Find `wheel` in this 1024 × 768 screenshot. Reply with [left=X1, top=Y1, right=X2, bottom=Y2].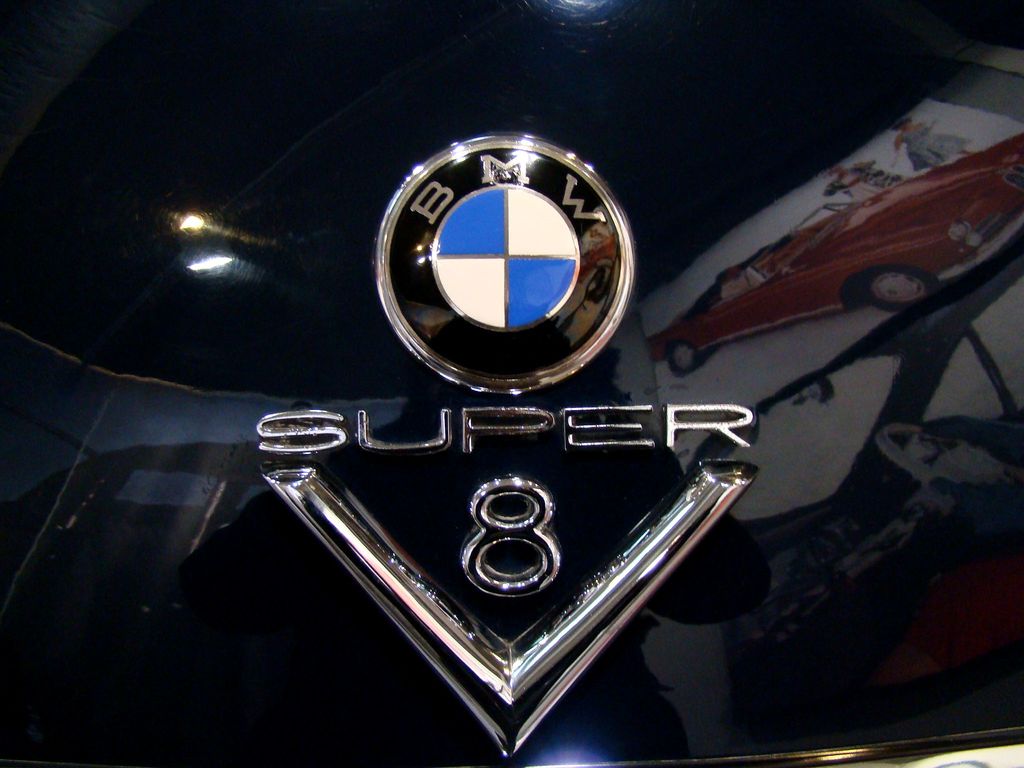
[left=857, top=261, right=937, bottom=308].
